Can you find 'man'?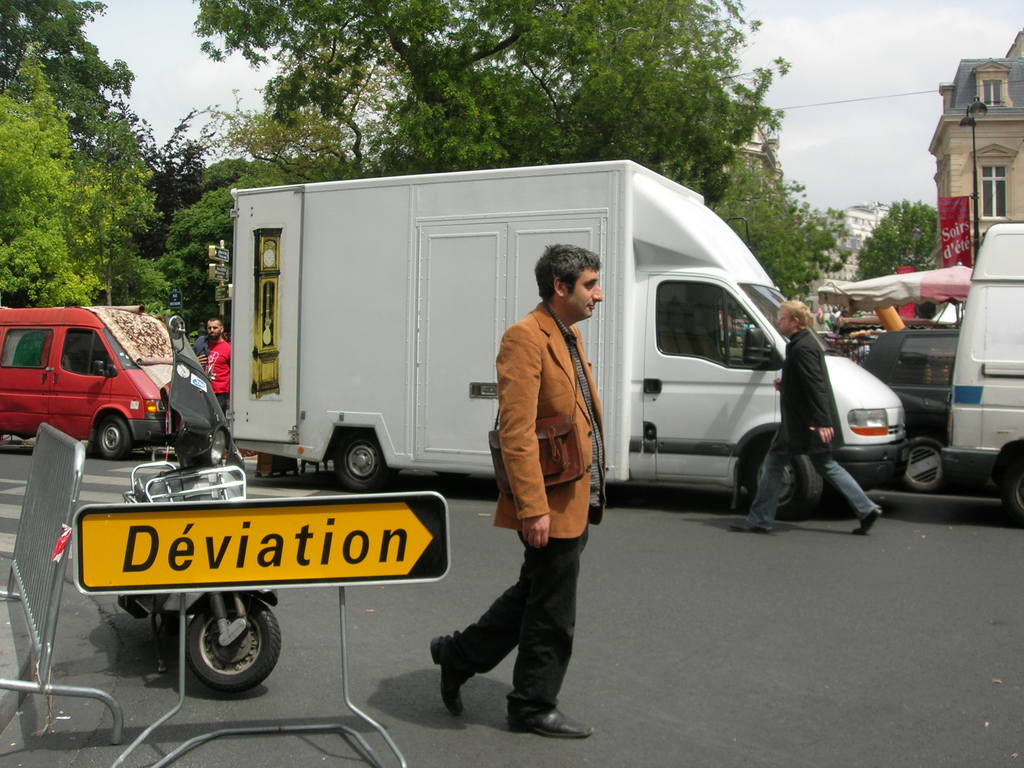
Yes, bounding box: bbox=(472, 205, 611, 708).
